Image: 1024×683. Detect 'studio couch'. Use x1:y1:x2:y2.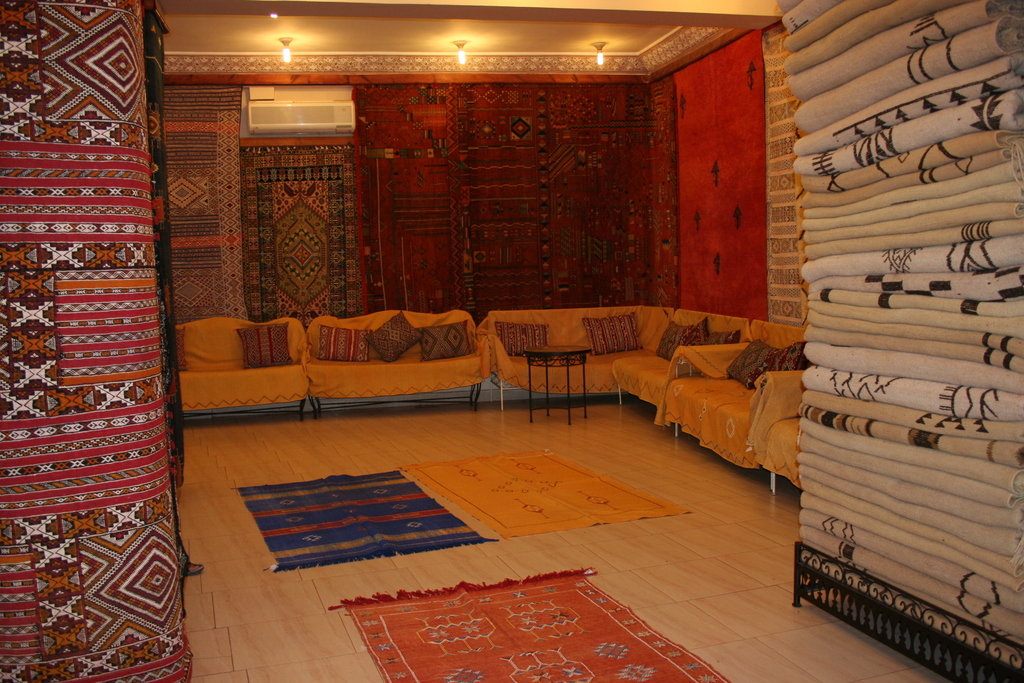
733:368:804:498.
